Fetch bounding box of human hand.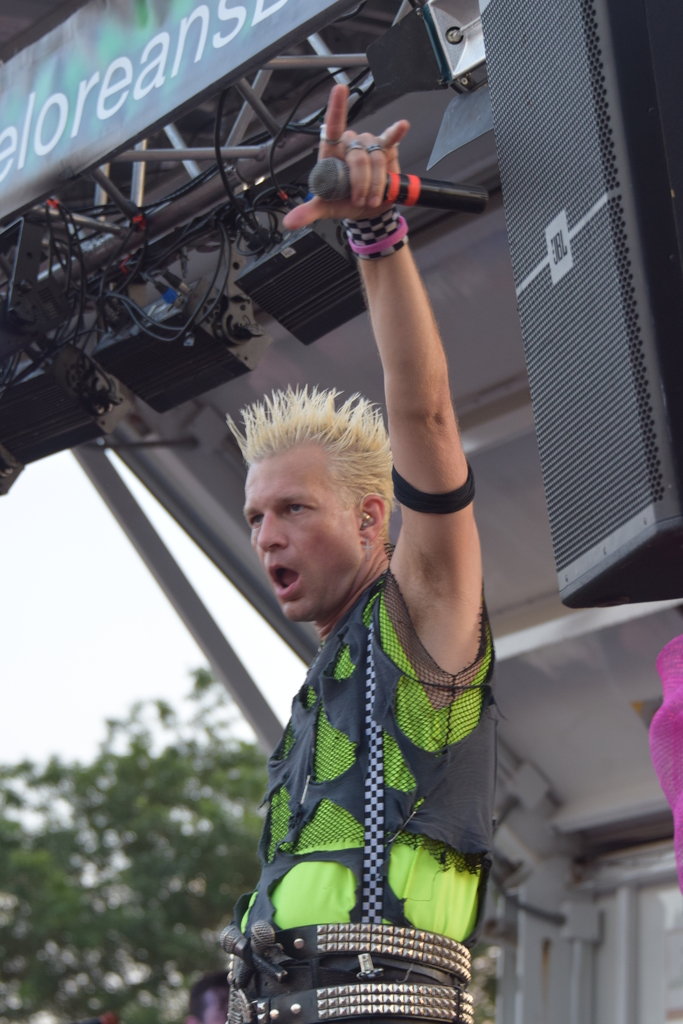
Bbox: [left=305, top=106, right=434, bottom=236].
